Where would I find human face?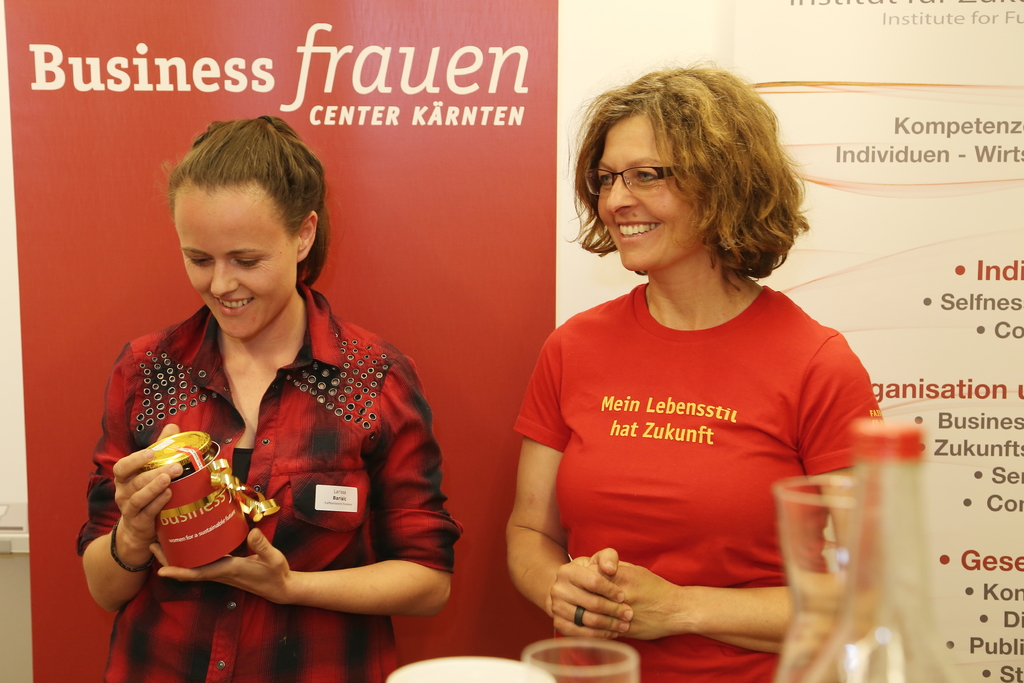
At rect(169, 184, 300, 332).
